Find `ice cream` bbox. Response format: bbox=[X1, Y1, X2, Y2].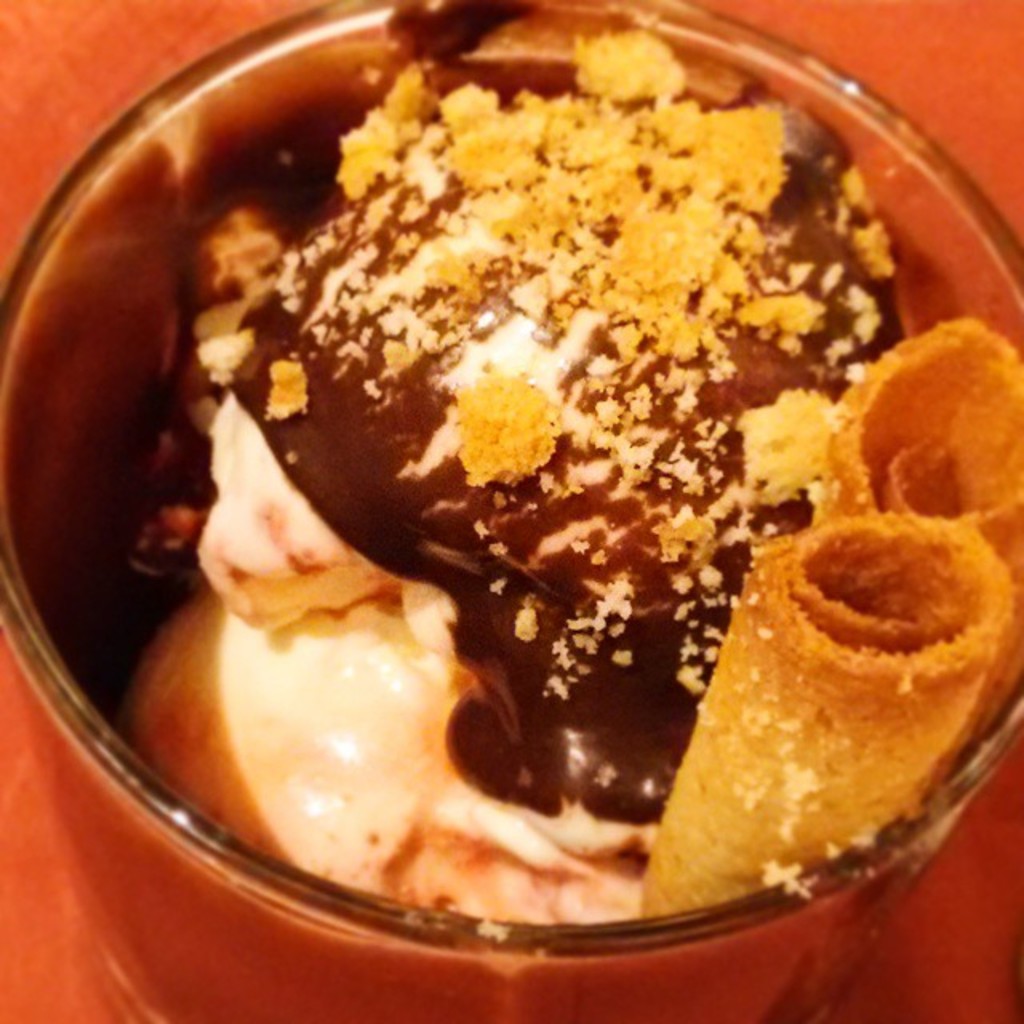
bbox=[118, 0, 904, 925].
